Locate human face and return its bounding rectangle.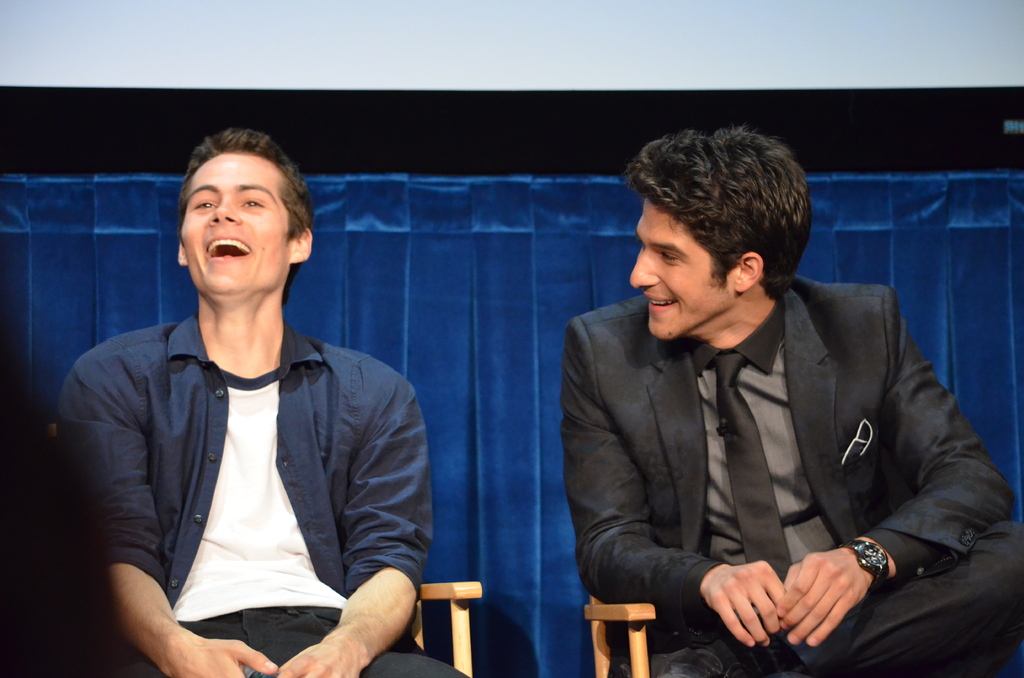
(left=631, top=190, right=733, bottom=339).
